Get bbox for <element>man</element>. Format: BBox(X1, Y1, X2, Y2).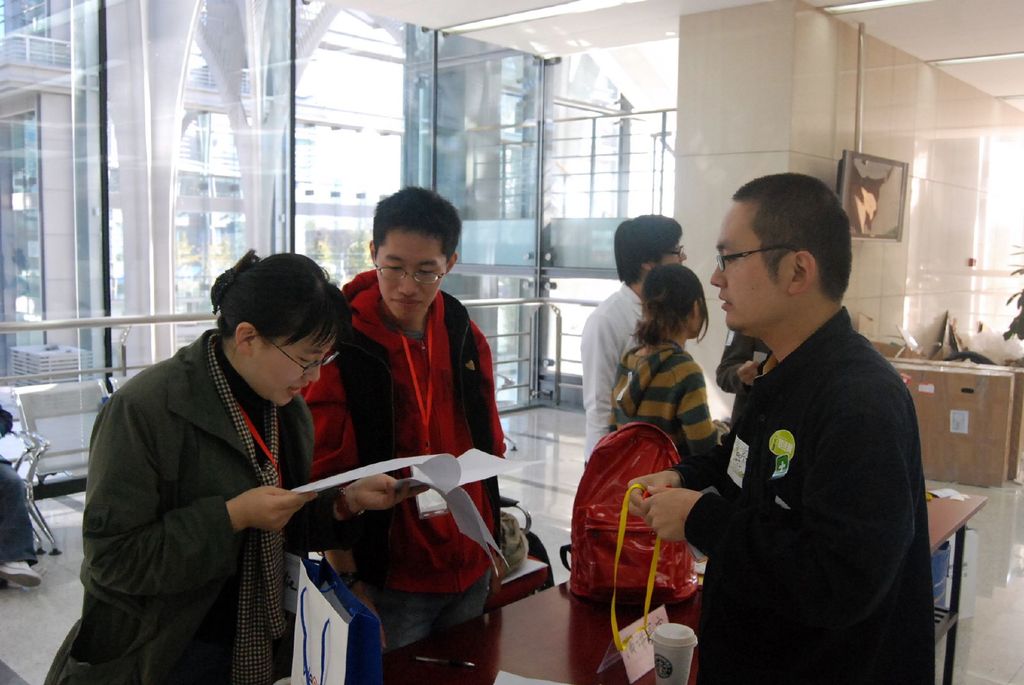
BBox(667, 161, 935, 671).
